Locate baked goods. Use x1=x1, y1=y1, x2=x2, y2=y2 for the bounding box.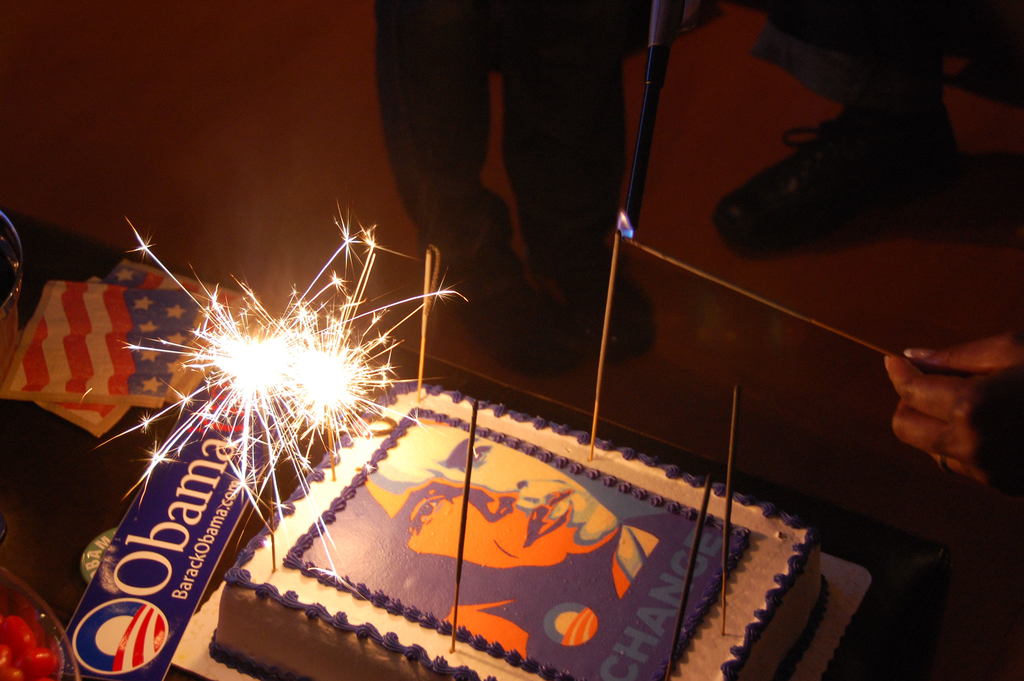
x1=220, y1=376, x2=824, y2=680.
